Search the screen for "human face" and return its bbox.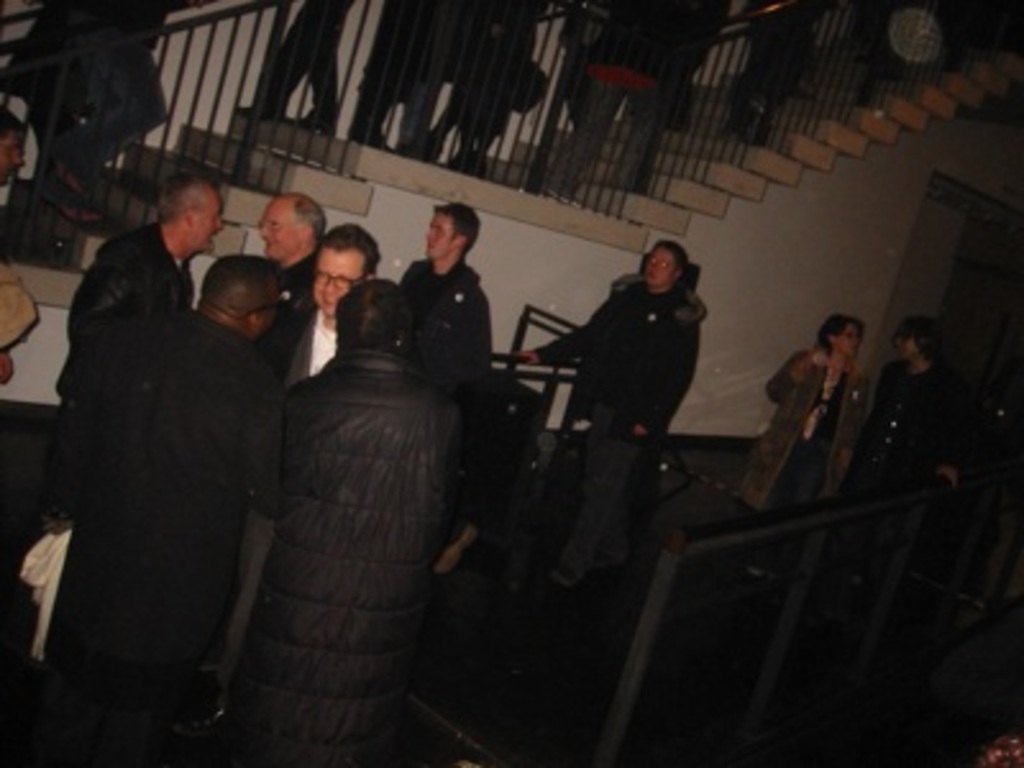
Found: [left=422, top=205, right=458, bottom=259].
